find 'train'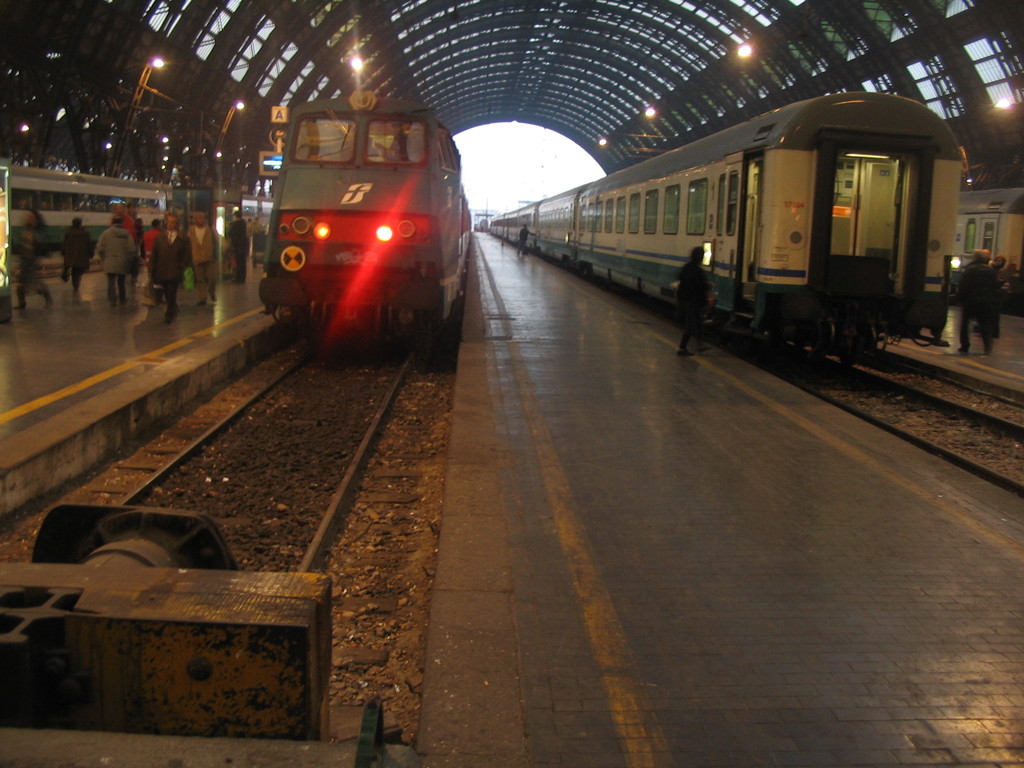
x1=966, y1=188, x2=1023, y2=301
